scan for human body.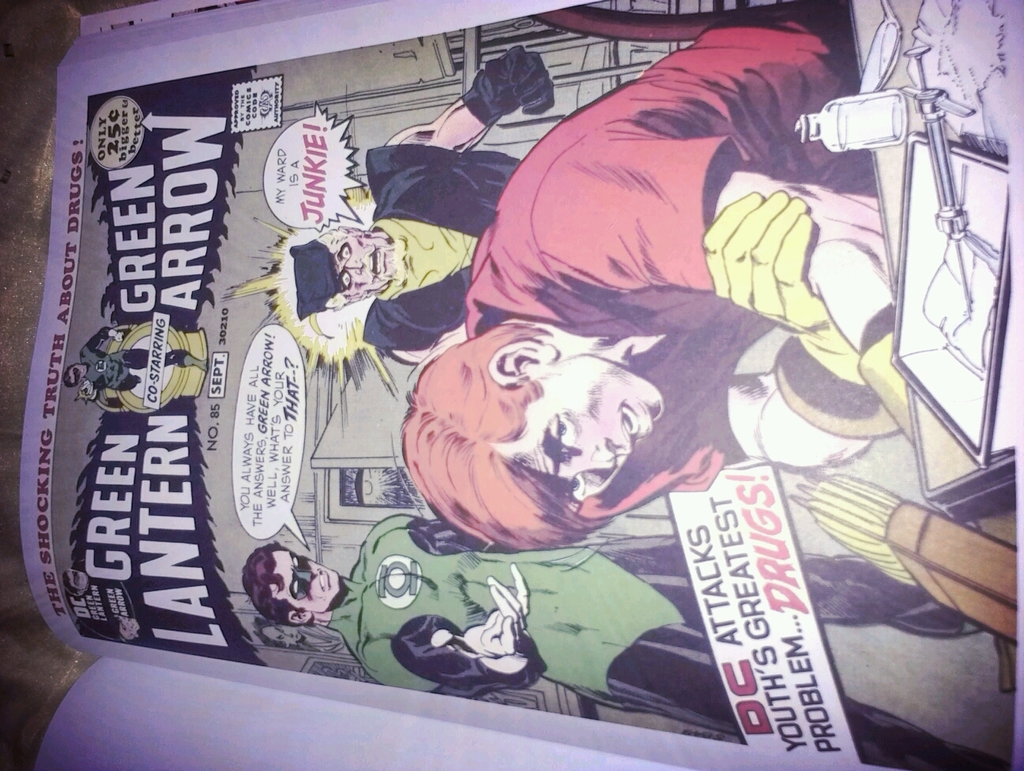
Scan result: 227/44/555/393.
